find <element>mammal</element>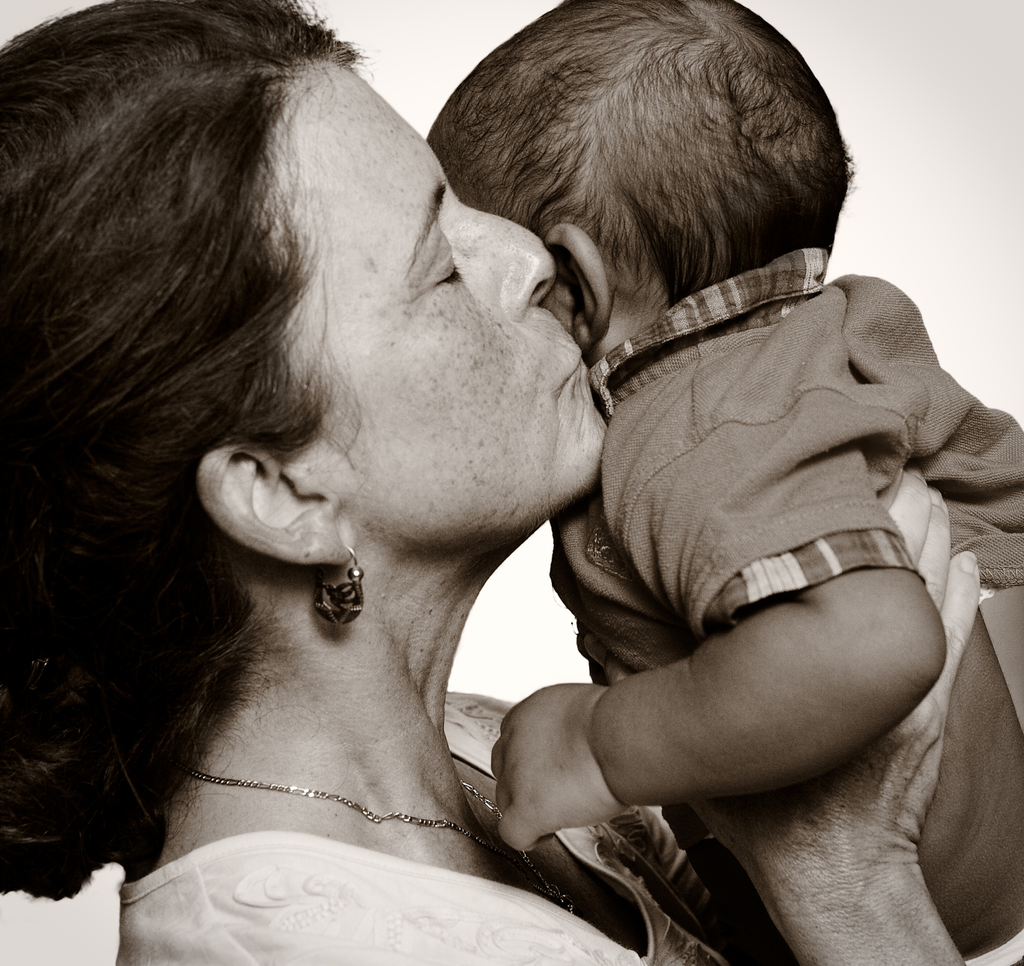
region(0, 0, 982, 965)
